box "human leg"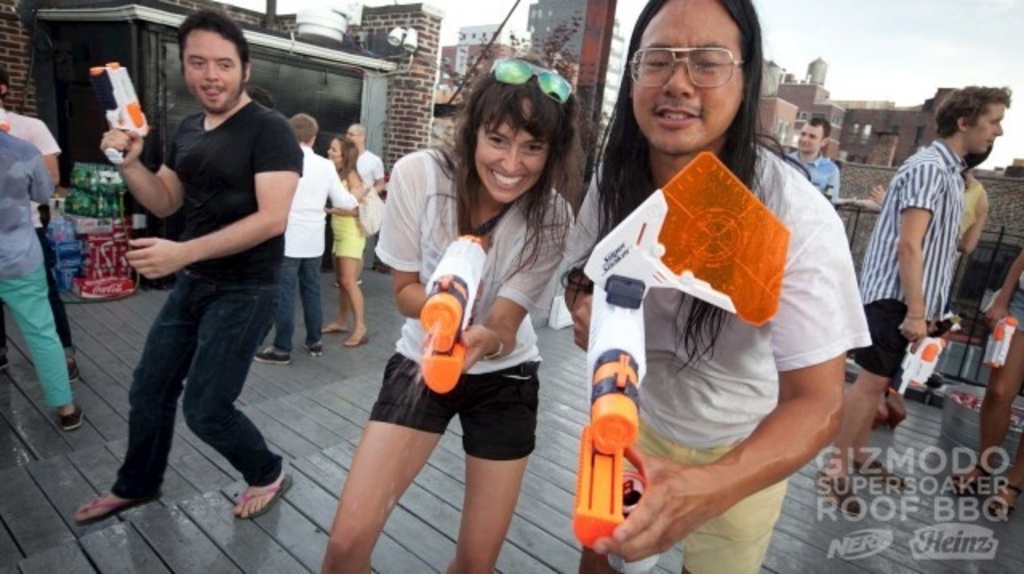
(186, 278, 293, 513)
